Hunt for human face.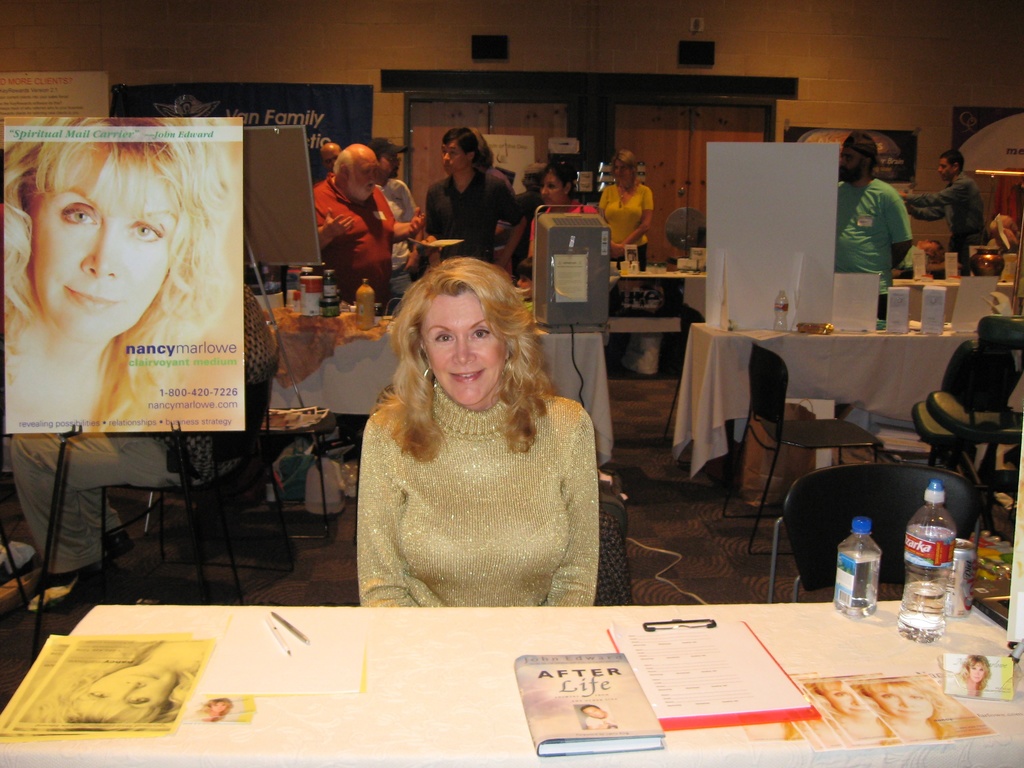
Hunted down at (left=836, top=146, right=869, bottom=182).
